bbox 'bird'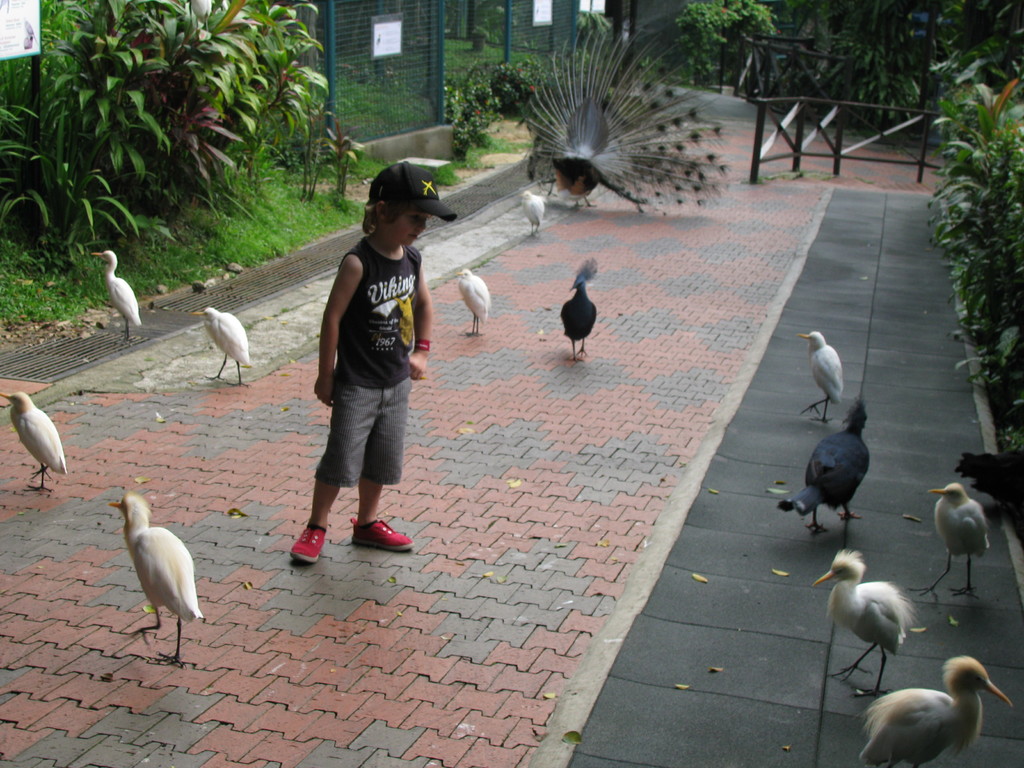
box(776, 390, 872, 526)
